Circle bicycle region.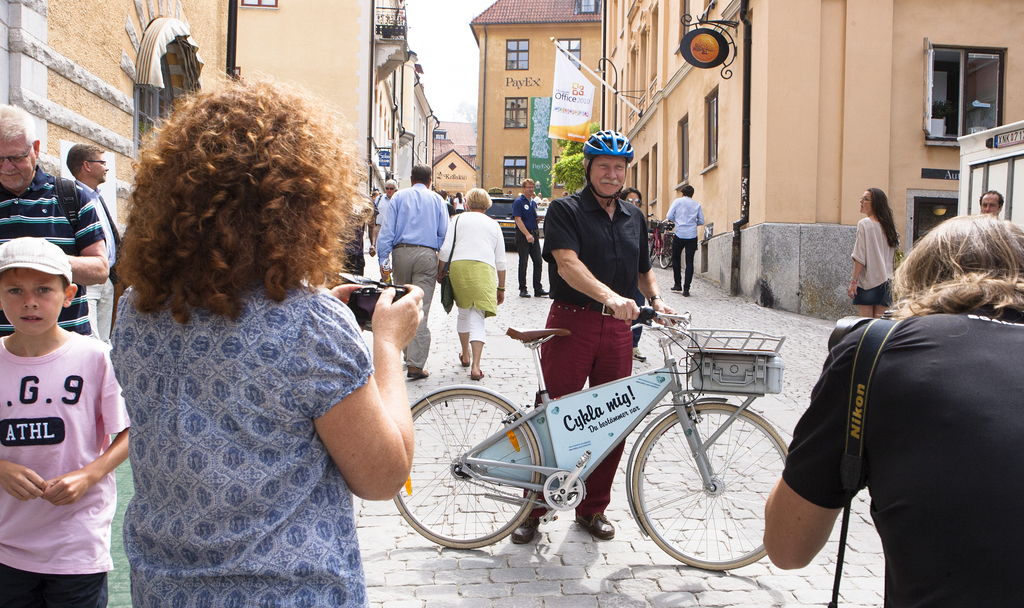
Region: [643,212,672,267].
